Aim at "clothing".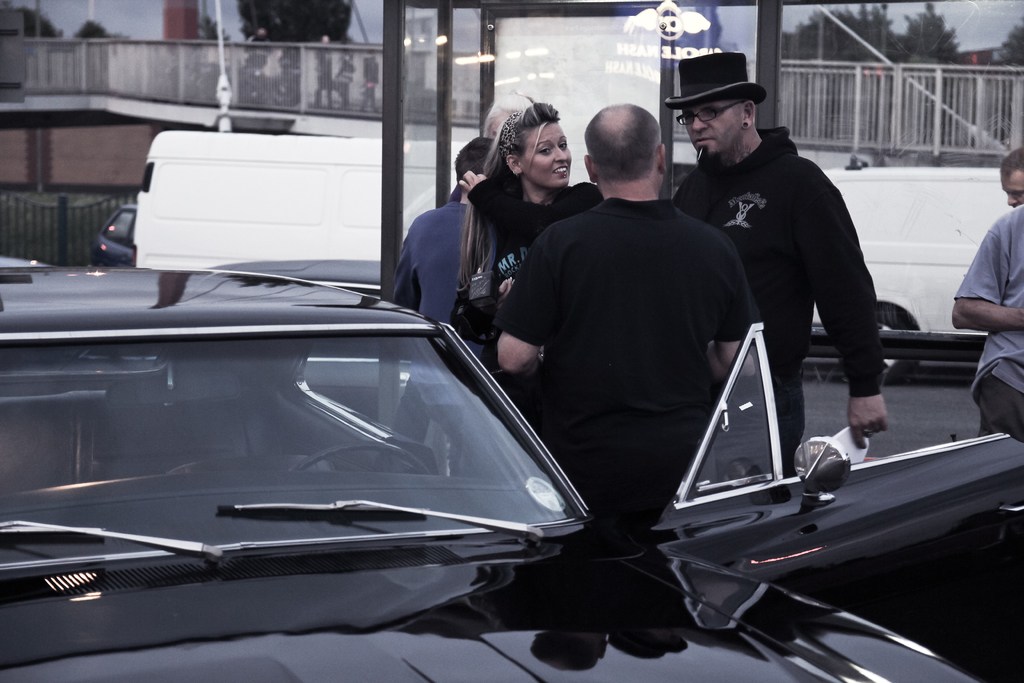
Aimed at [474, 181, 592, 340].
